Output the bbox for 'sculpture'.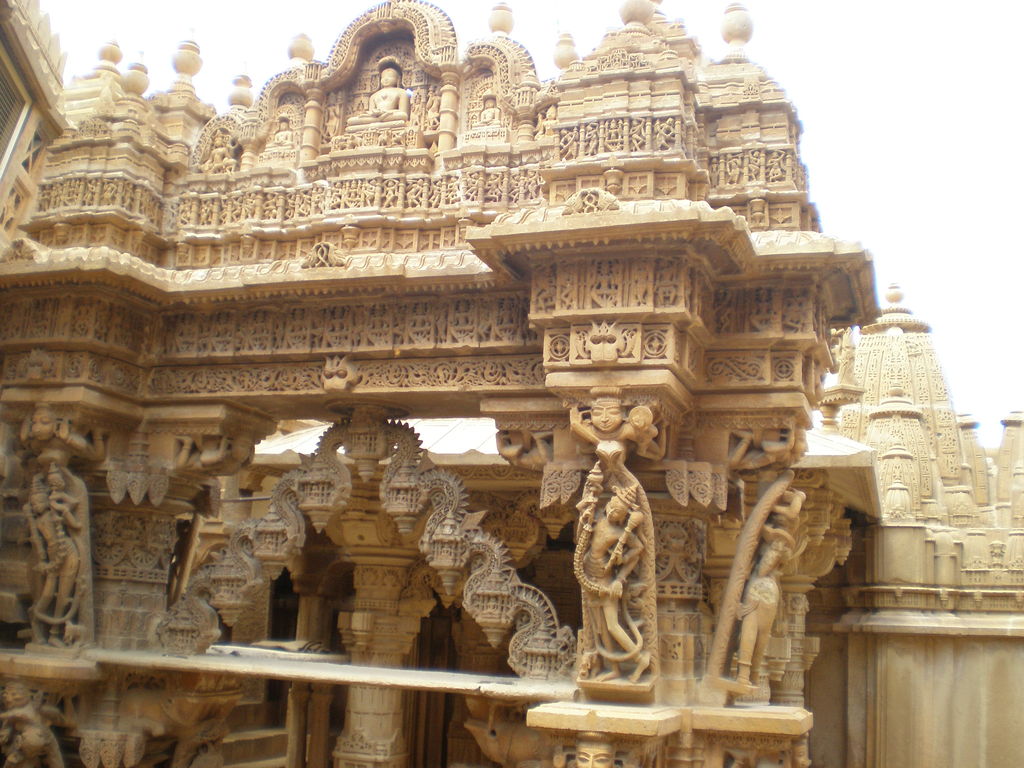
449/302/480/344.
